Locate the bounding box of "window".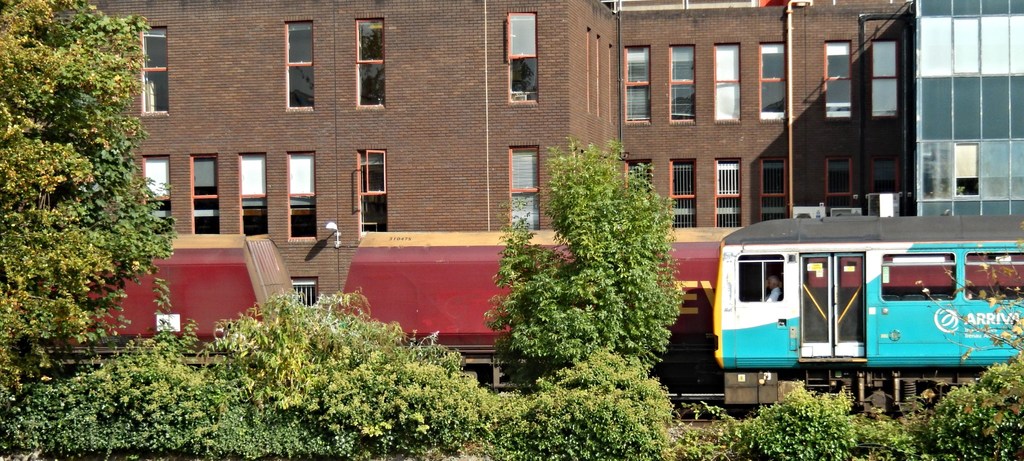
Bounding box: {"left": 874, "top": 41, "right": 905, "bottom": 118}.
